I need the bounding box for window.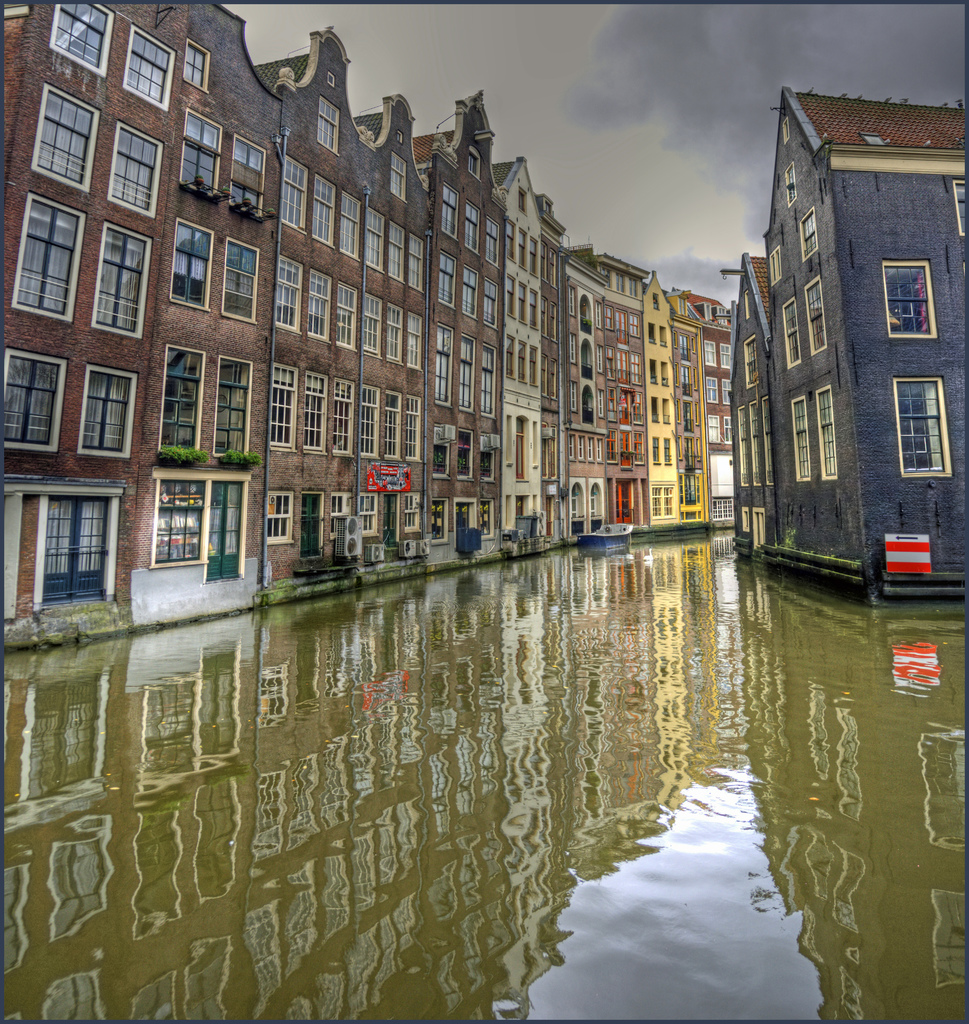
Here it is: crop(219, 131, 266, 218).
